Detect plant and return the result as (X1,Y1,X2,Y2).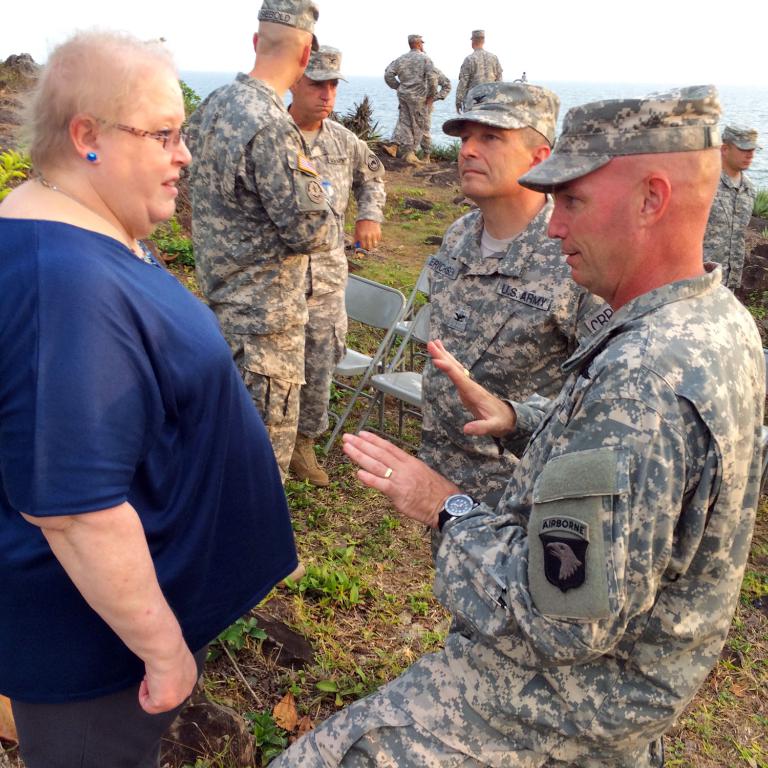
(0,146,30,201).
